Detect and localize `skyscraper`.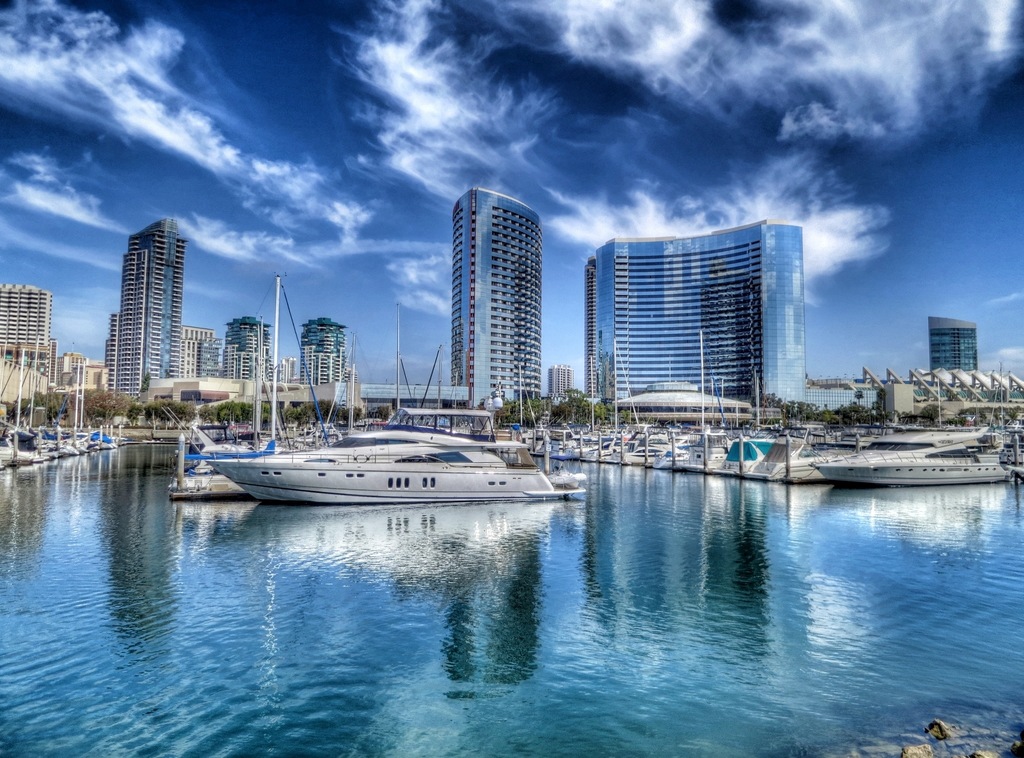
Localized at 300, 314, 351, 382.
